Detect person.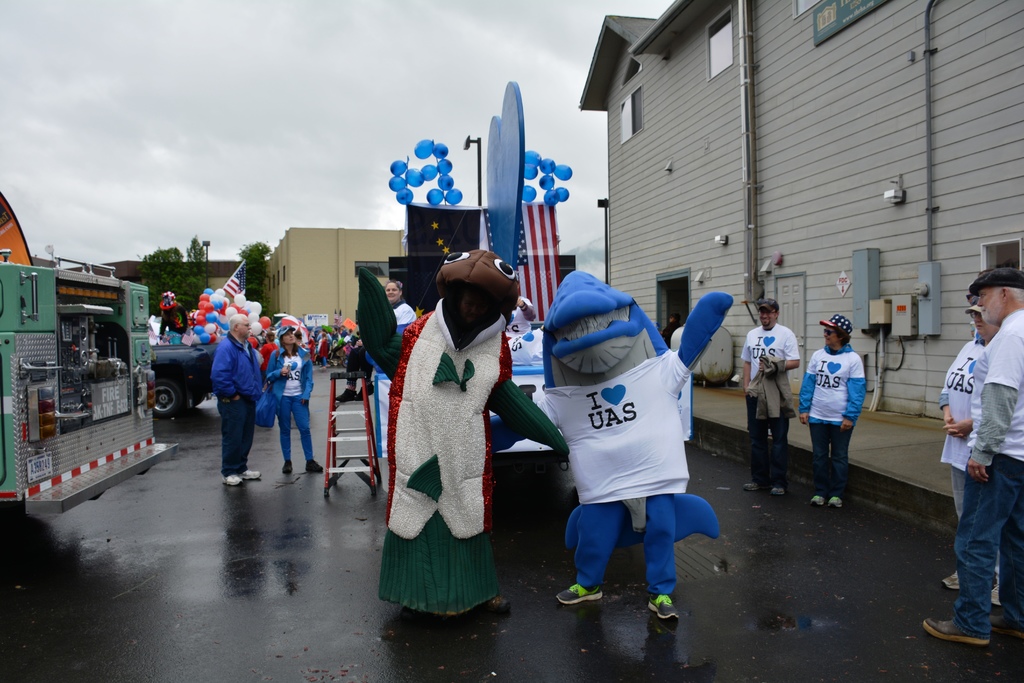
Detected at <region>210, 314, 265, 490</region>.
